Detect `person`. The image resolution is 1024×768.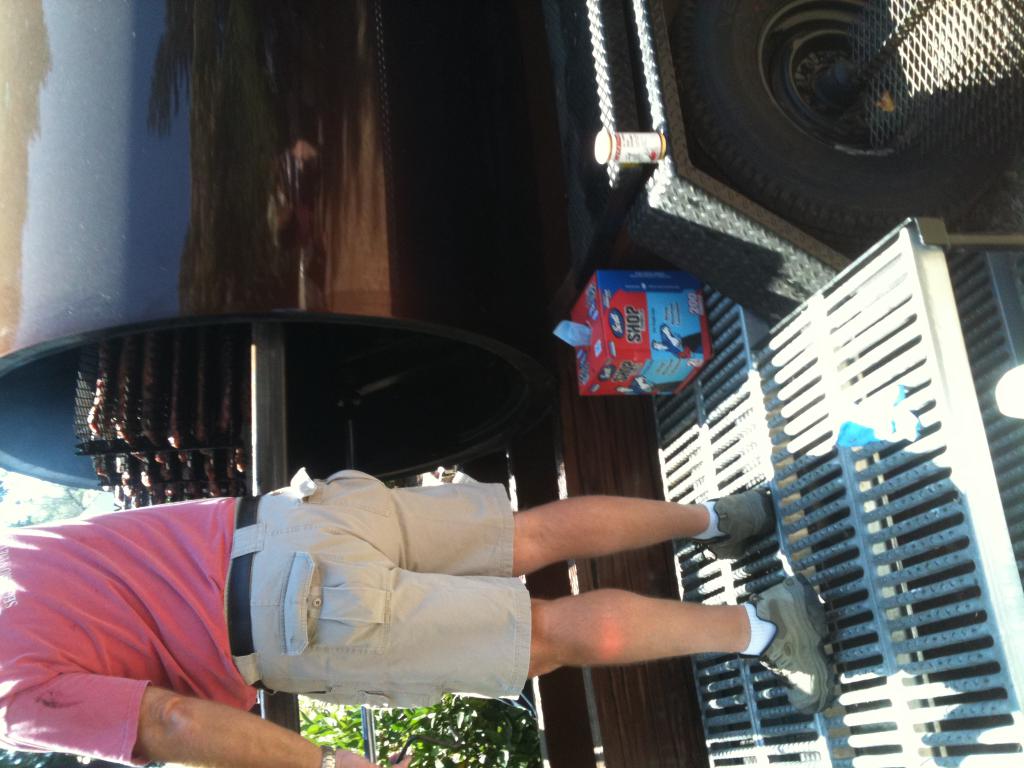
locate(614, 373, 685, 396).
